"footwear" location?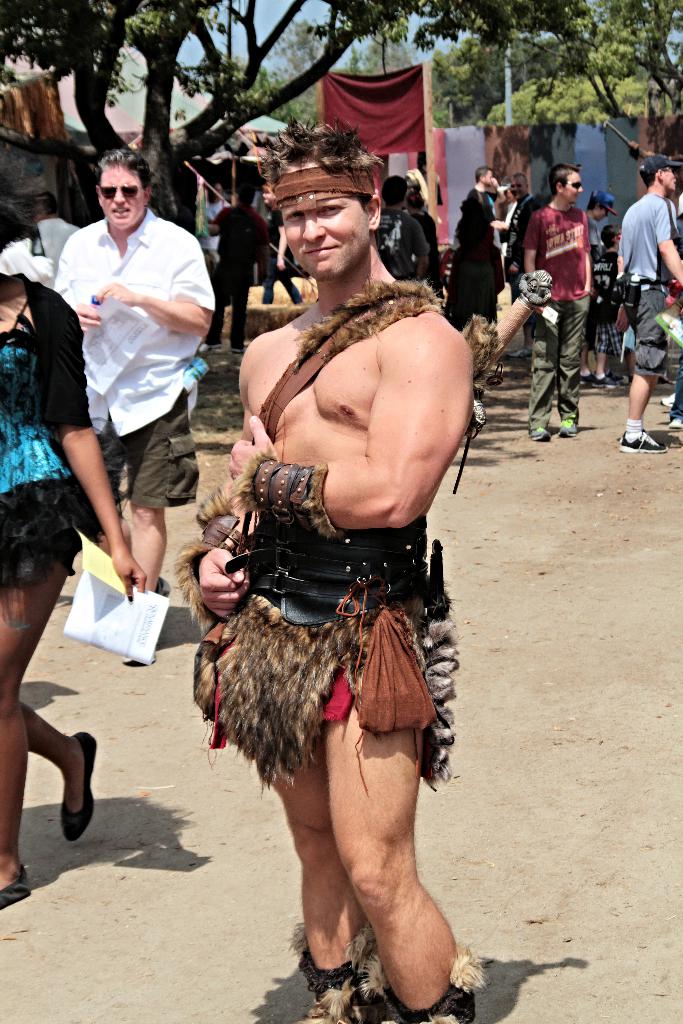
{"left": 151, "top": 577, "right": 167, "bottom": 603}
